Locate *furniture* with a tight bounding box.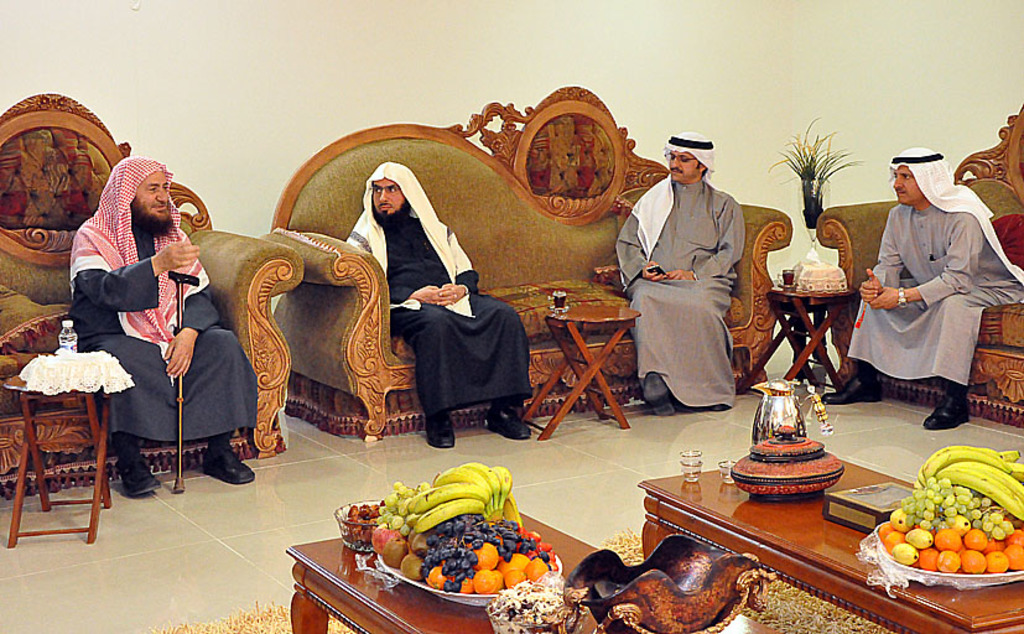
box(638, 461, 1023, 633).
